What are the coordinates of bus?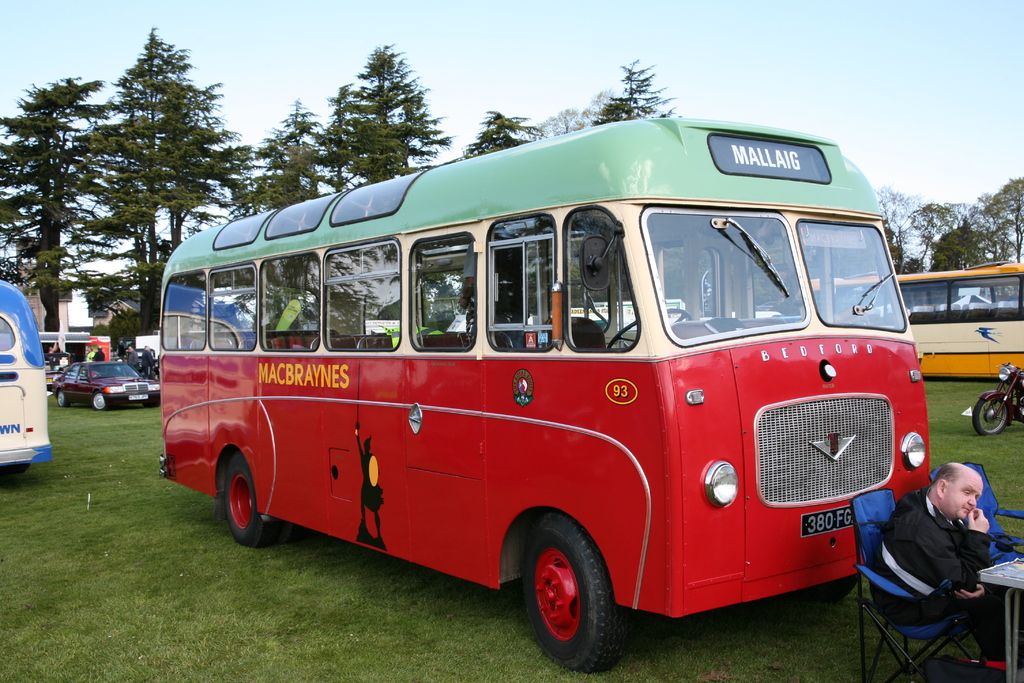
152 110 935 677.
